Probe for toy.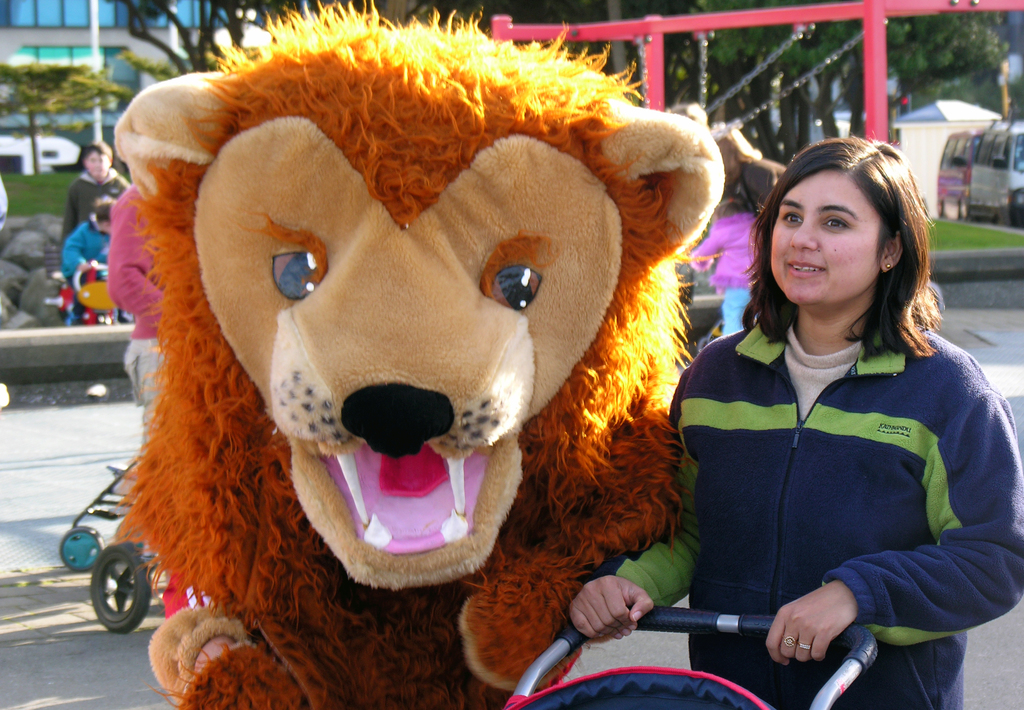
Probe result: bbox=(97, 24, 714, 709).
